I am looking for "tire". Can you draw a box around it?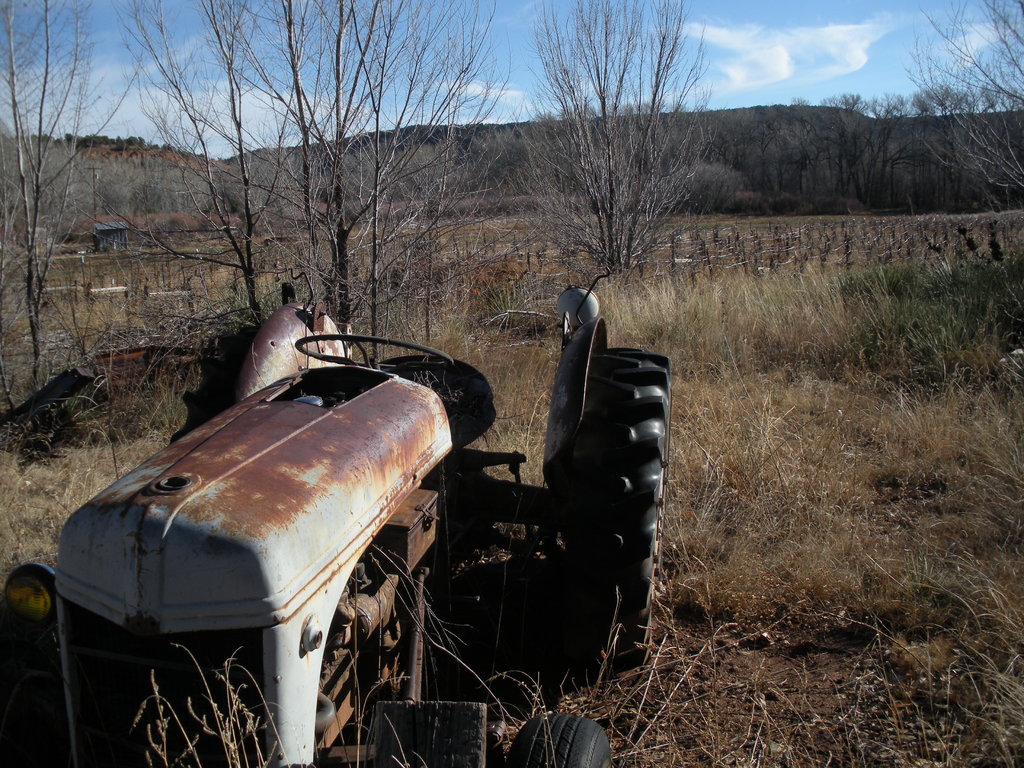
Sure, the bounding box is box=[0, 620, 63, 767].
